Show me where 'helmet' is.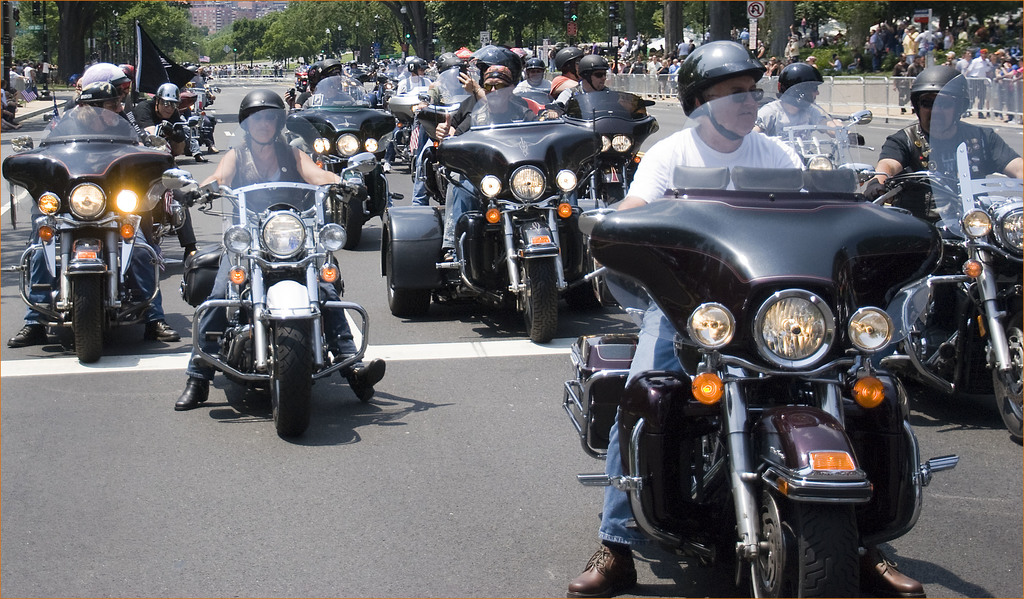
'helmet' is at region(153, 84, 183, 122).
